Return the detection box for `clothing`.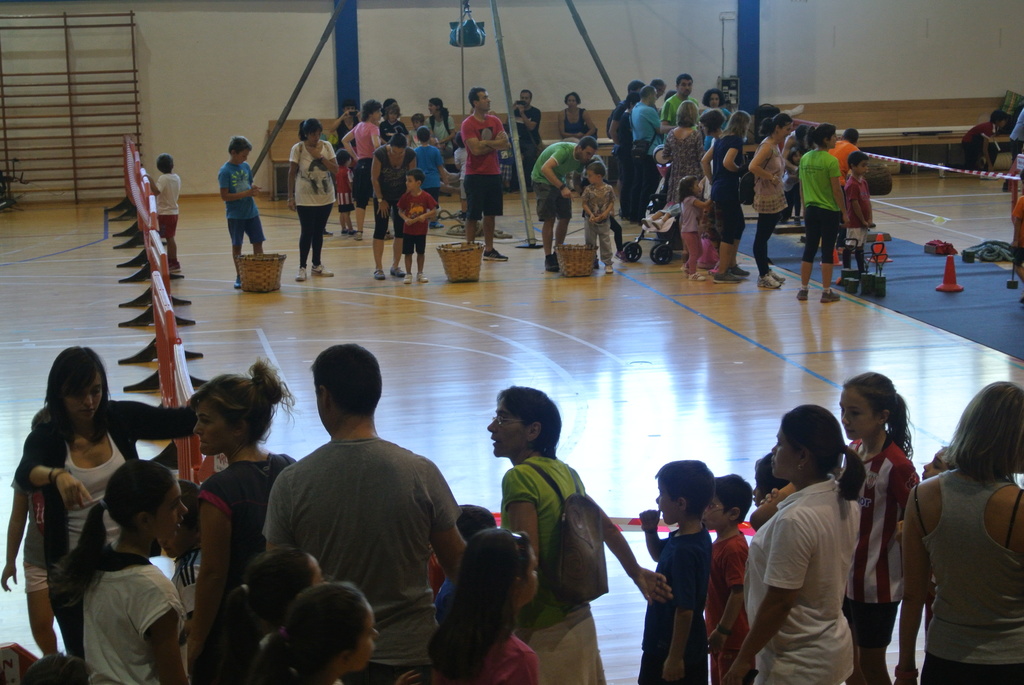
locate(256, 432, 465, 678).
